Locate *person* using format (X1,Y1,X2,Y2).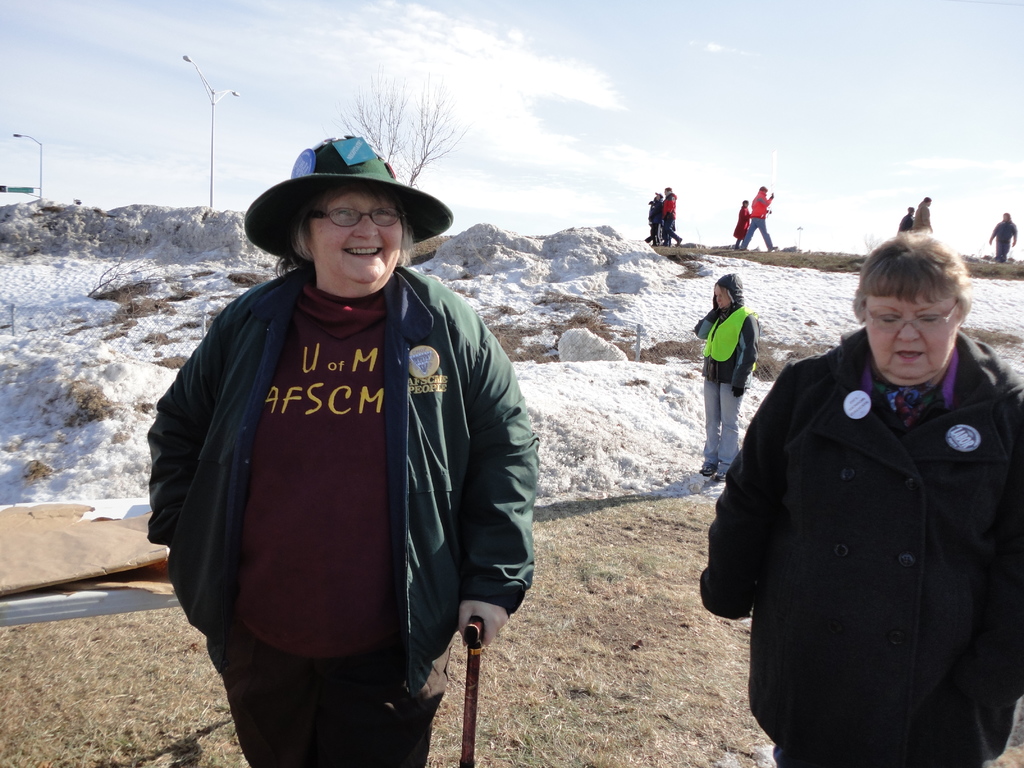
(914,190,931,236).
